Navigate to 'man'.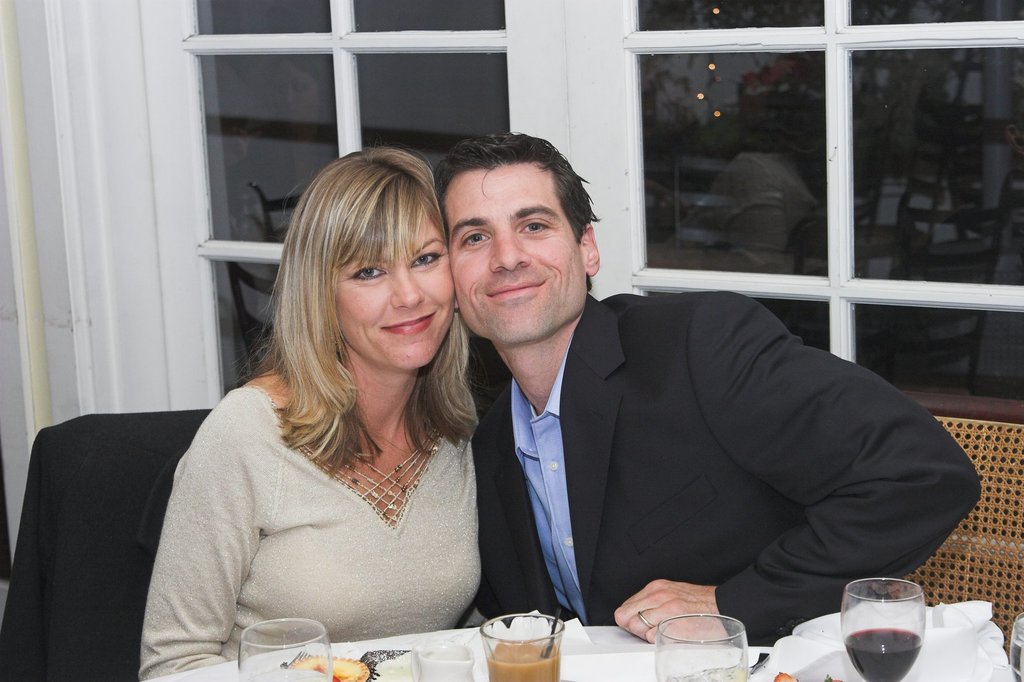
Navigation target: 424, 130, 984, 653.
